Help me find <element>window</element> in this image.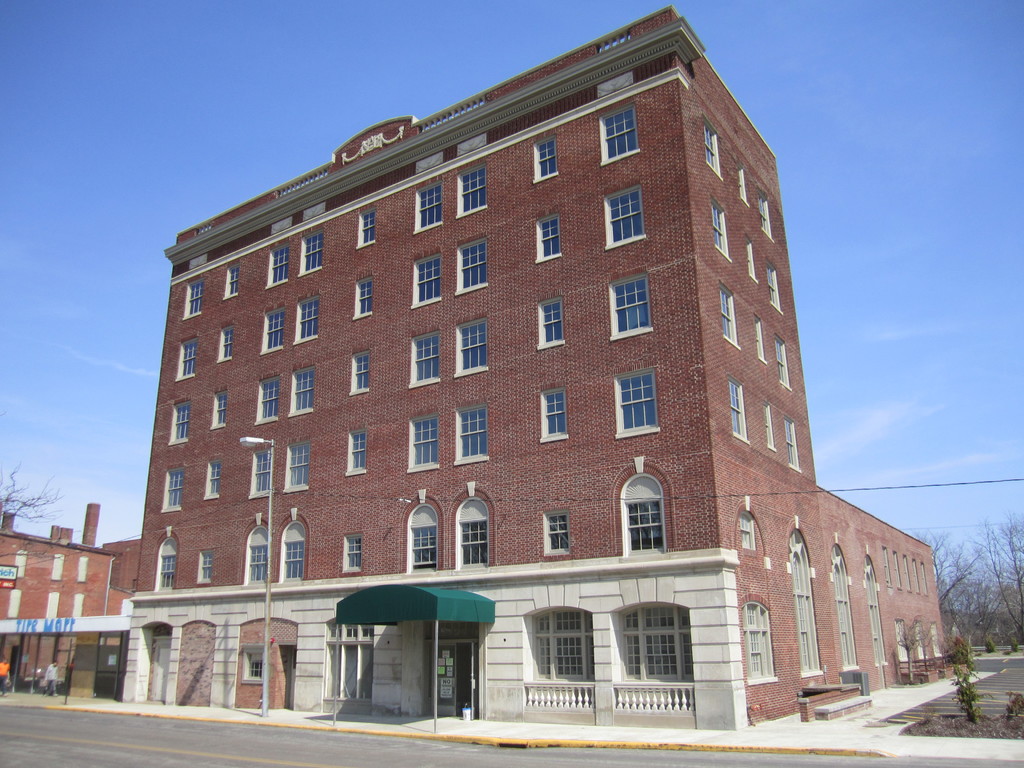
Found it: l=719, t=284, r=744, b=343.
